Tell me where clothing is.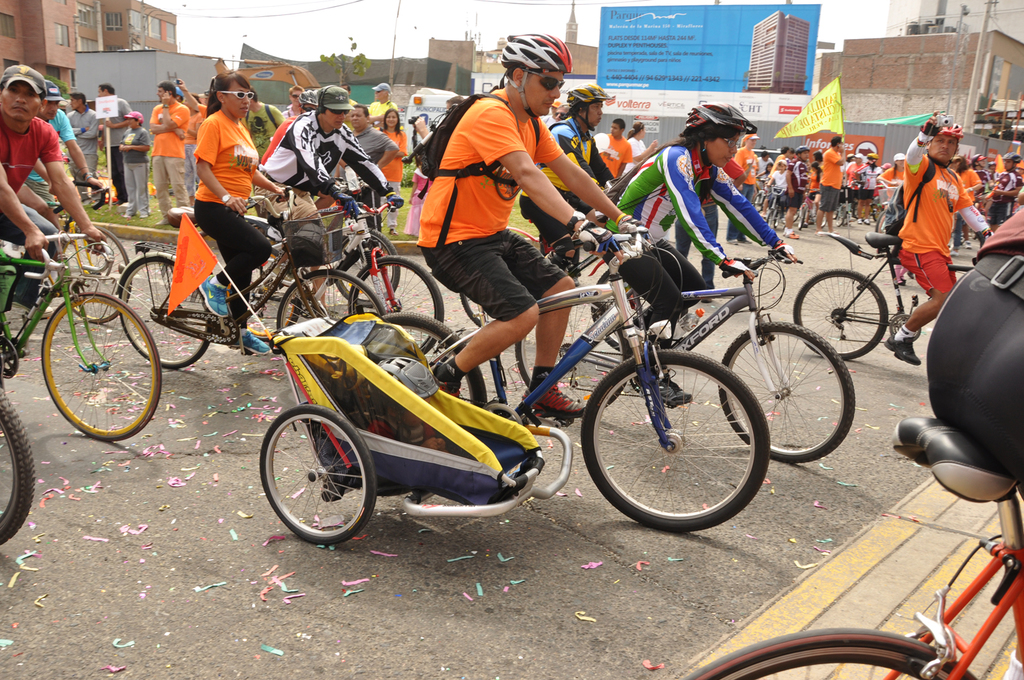
clothing is at select_region(268, 109, 393, 273).
